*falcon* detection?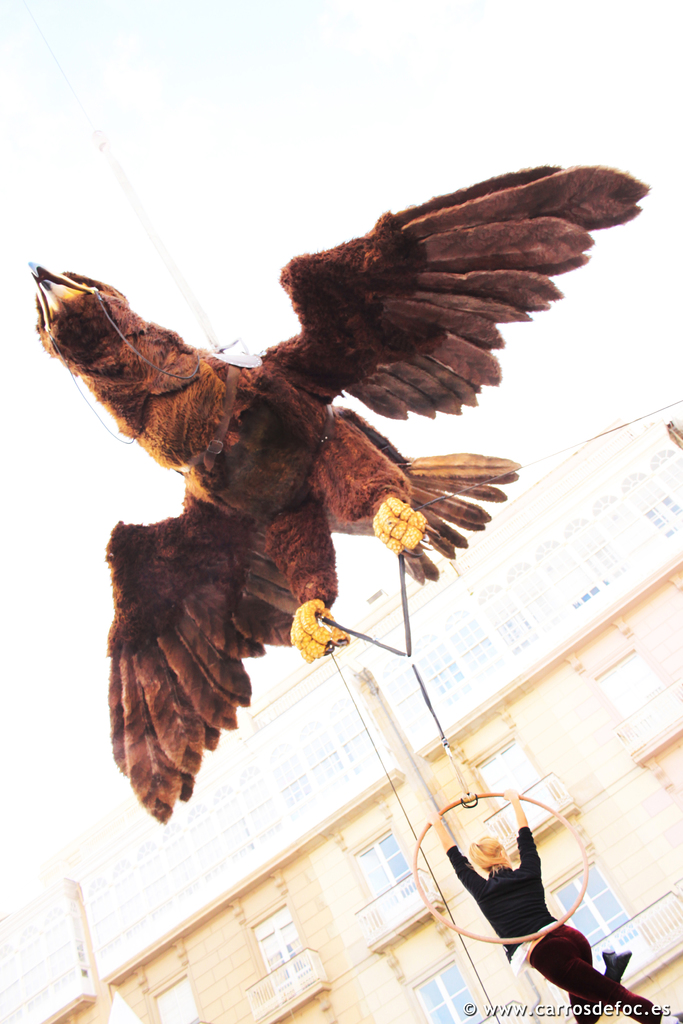
(x1=22, y1=154, x2=649, y2=826)
